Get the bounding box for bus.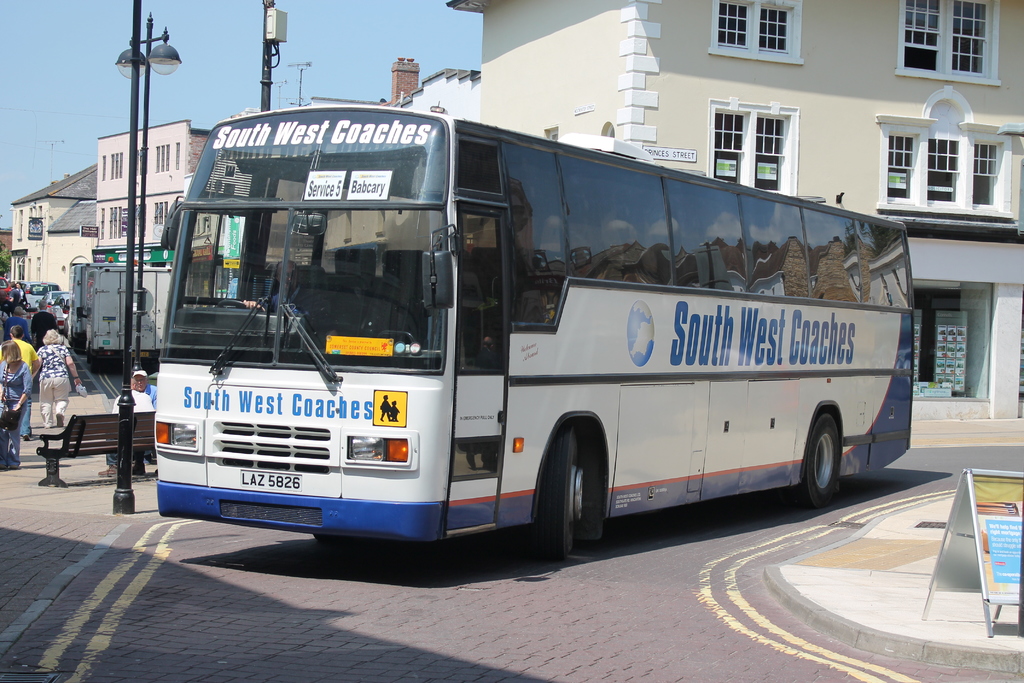
Rect(152, 98, 915, 563).
